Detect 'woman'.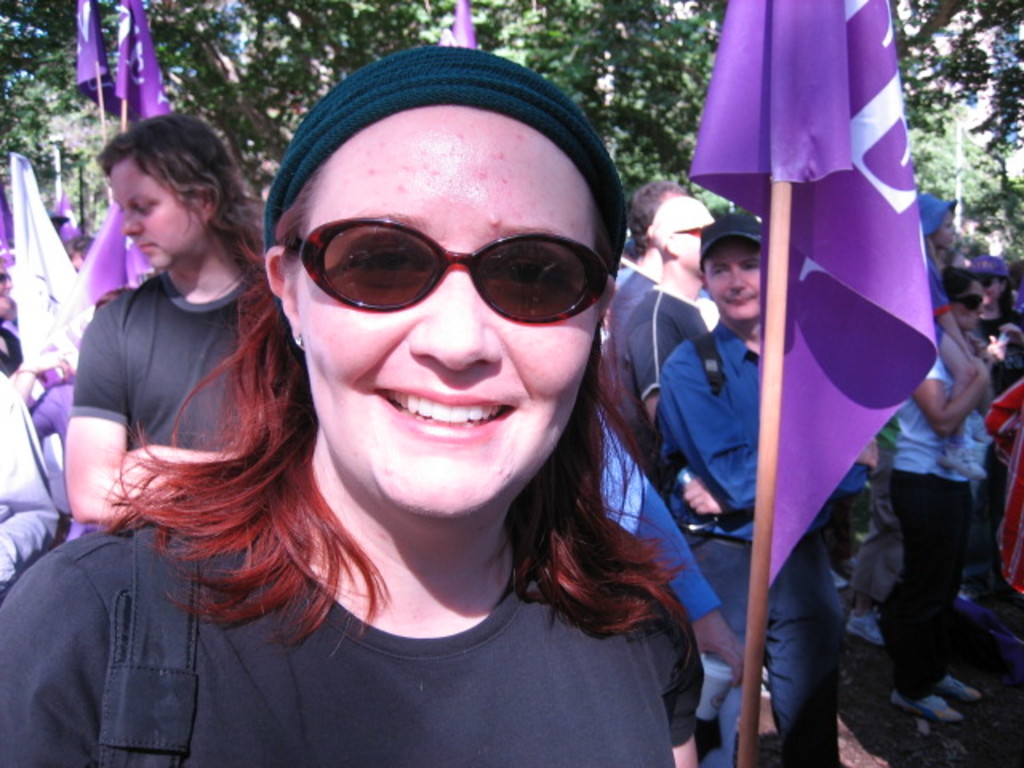
Detected at (888, 269, 995, 726).
